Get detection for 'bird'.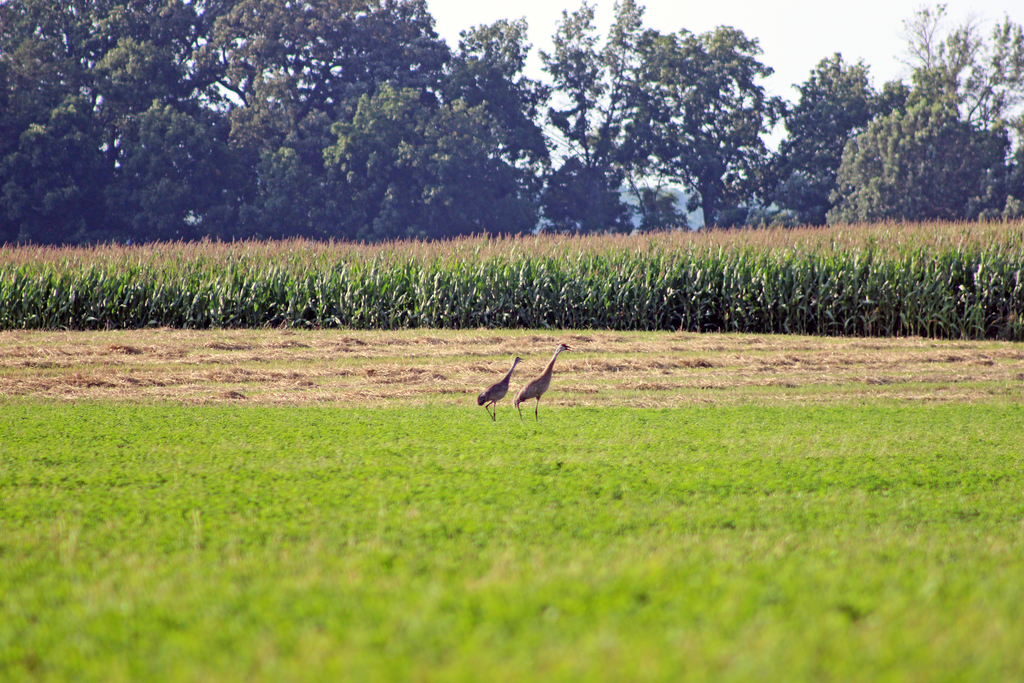
Detection: {"x1": 477, "y1": 352, "x2": 524, "y2": 422}.
